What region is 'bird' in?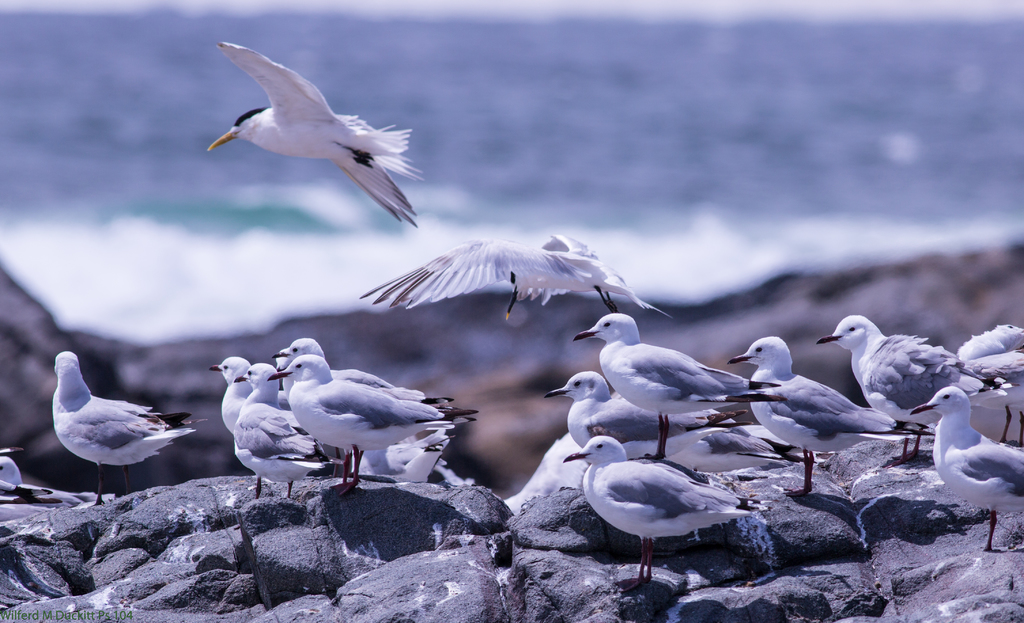
l=54, t=350, r=211, b=514.
